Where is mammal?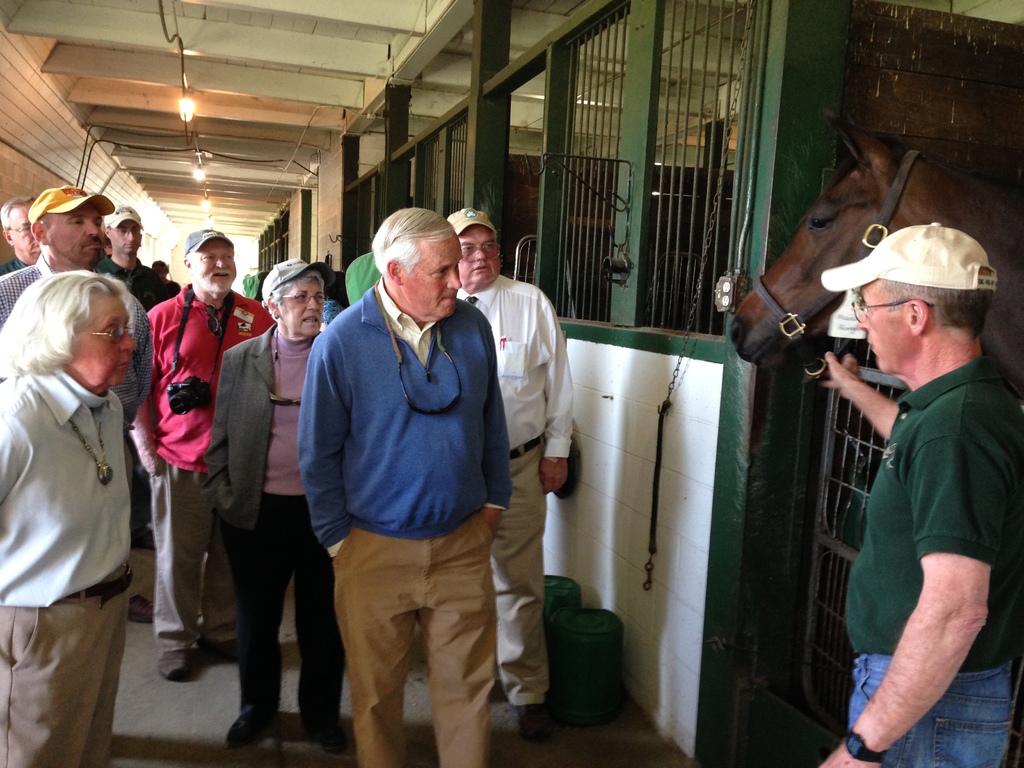
296:206:515:767.
